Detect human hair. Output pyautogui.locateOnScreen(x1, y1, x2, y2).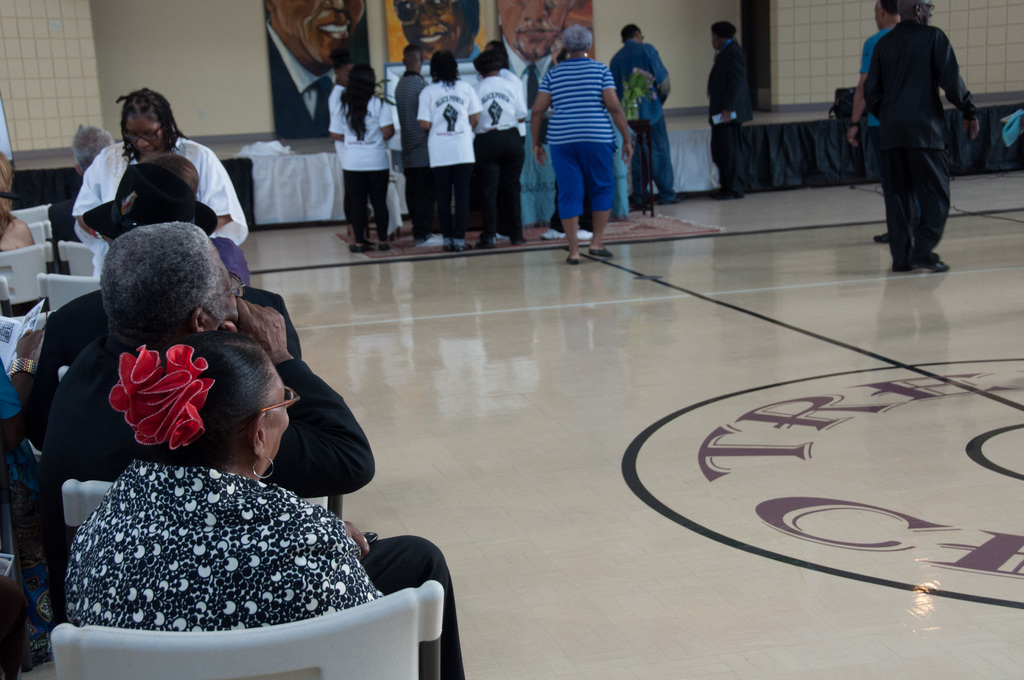
pyautogui.locateOnScreen(72, 124, 110, 169).
